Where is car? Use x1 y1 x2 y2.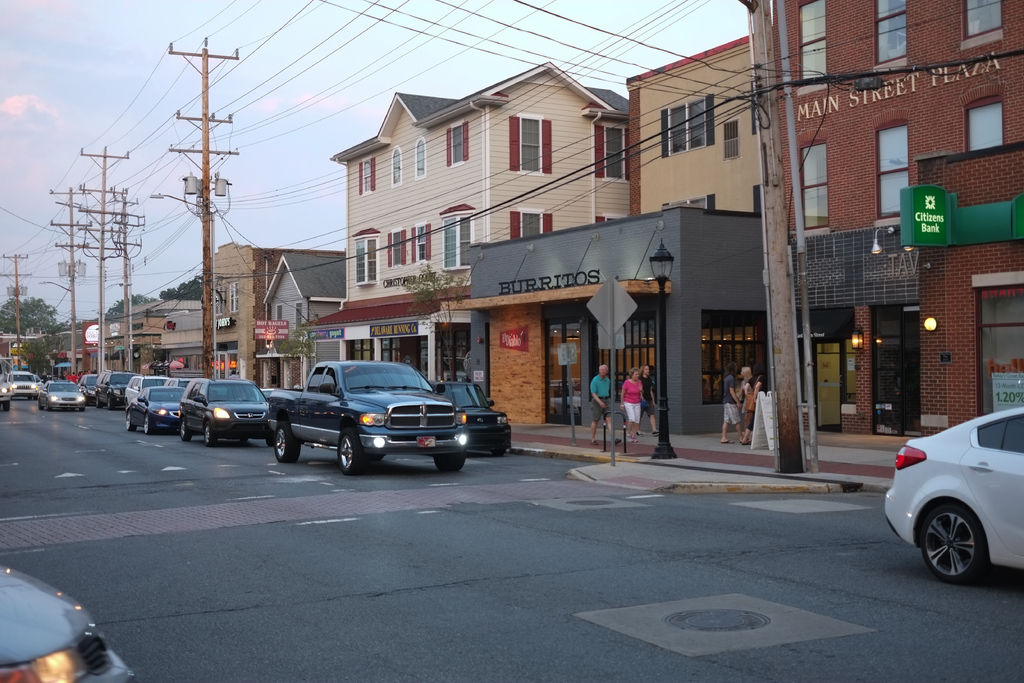
1 565 145 682.
